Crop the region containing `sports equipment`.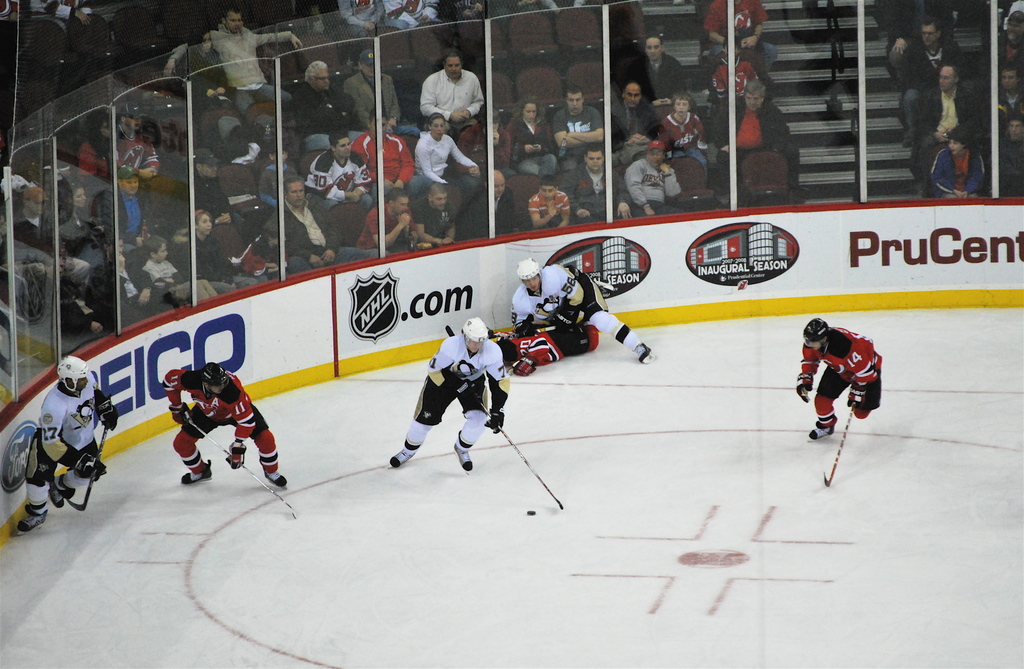
Crop region: {"left": 806, "top": 424, "right": 842, "bottom": 437}.
